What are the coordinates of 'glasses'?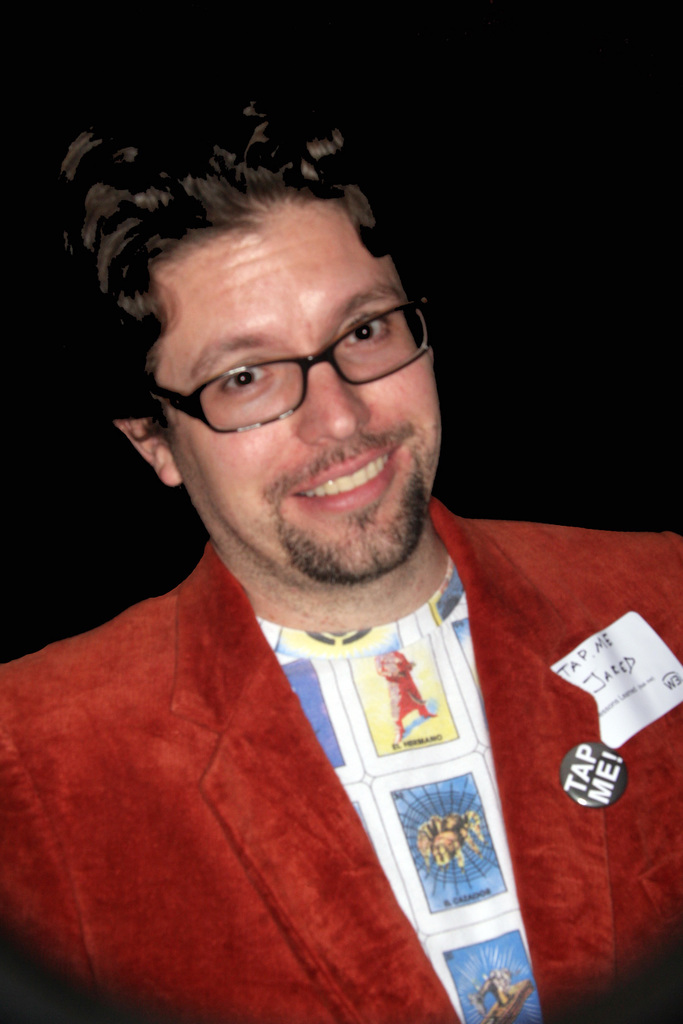
145, 317, 429, 413.
